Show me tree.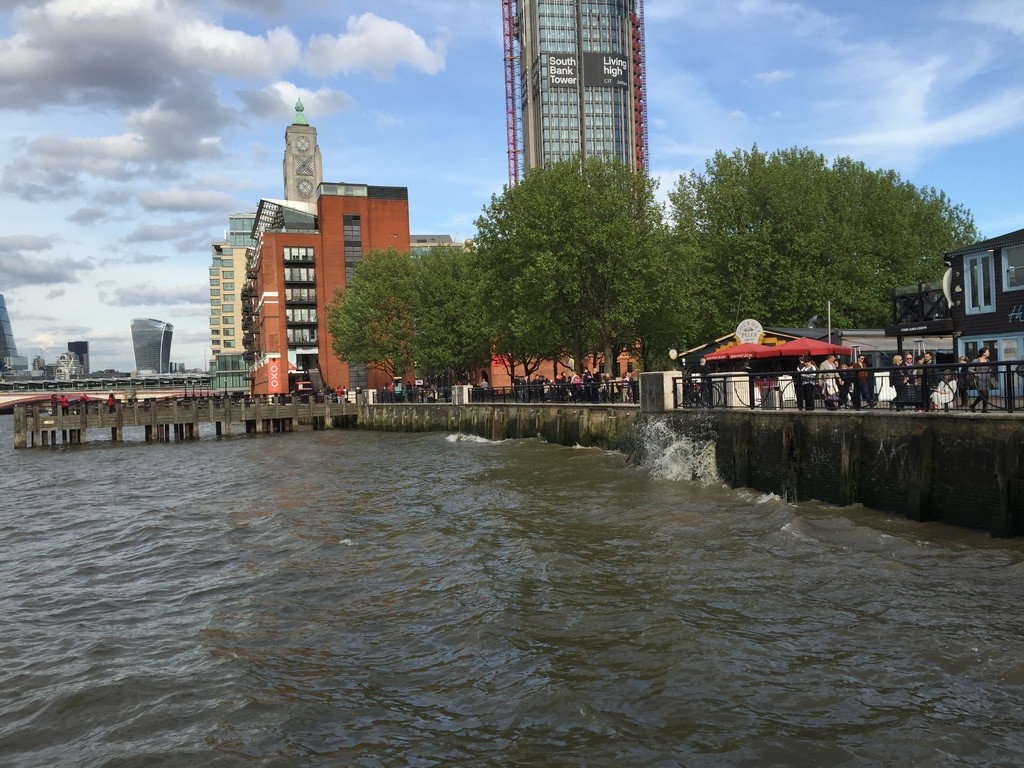
tree is here: (x1=324, y1=241, x2=417, y2=390).
